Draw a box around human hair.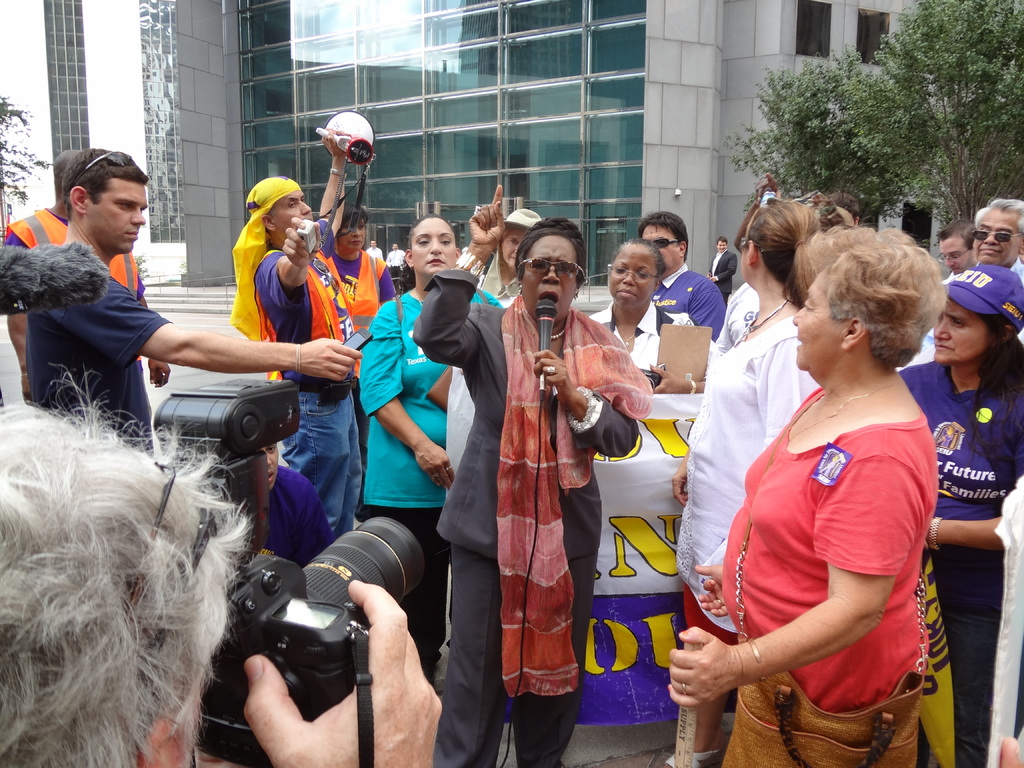
0 361 259 767.
